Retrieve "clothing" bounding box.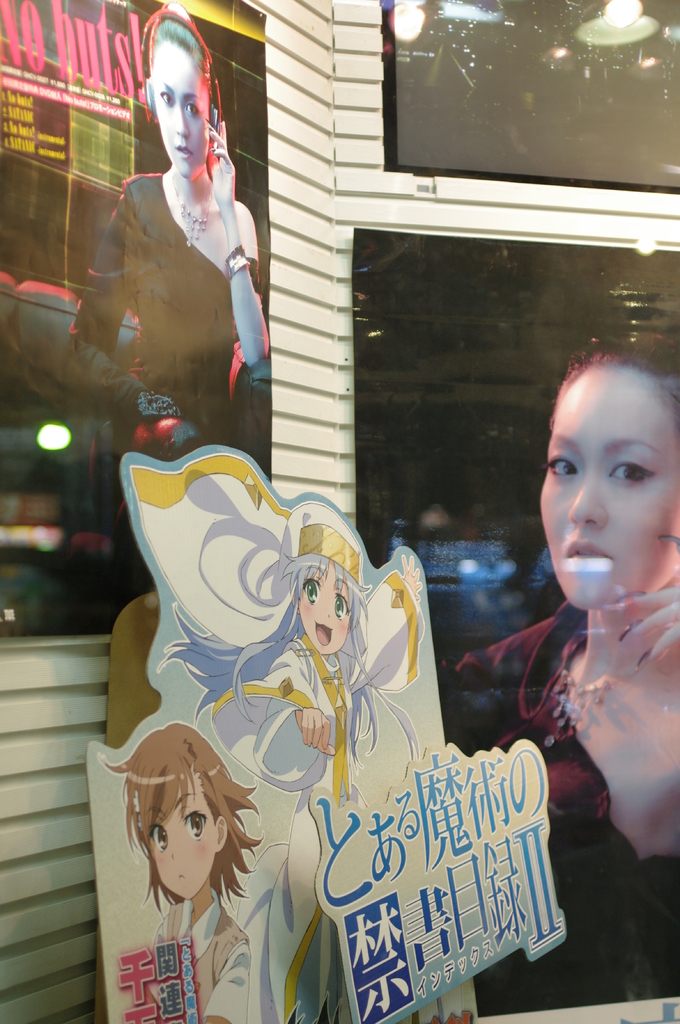
Bounding box: box=[210, 566, 429, 1008].
